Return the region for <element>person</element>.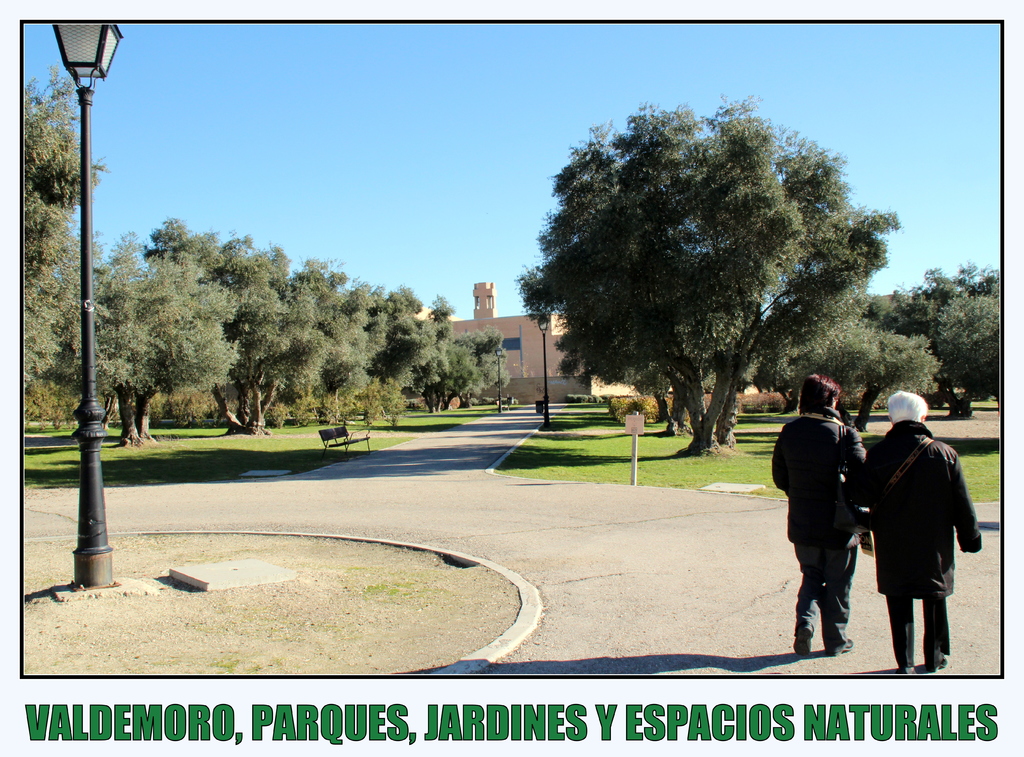
(left=859, top=389, right=981, bottom=669).
